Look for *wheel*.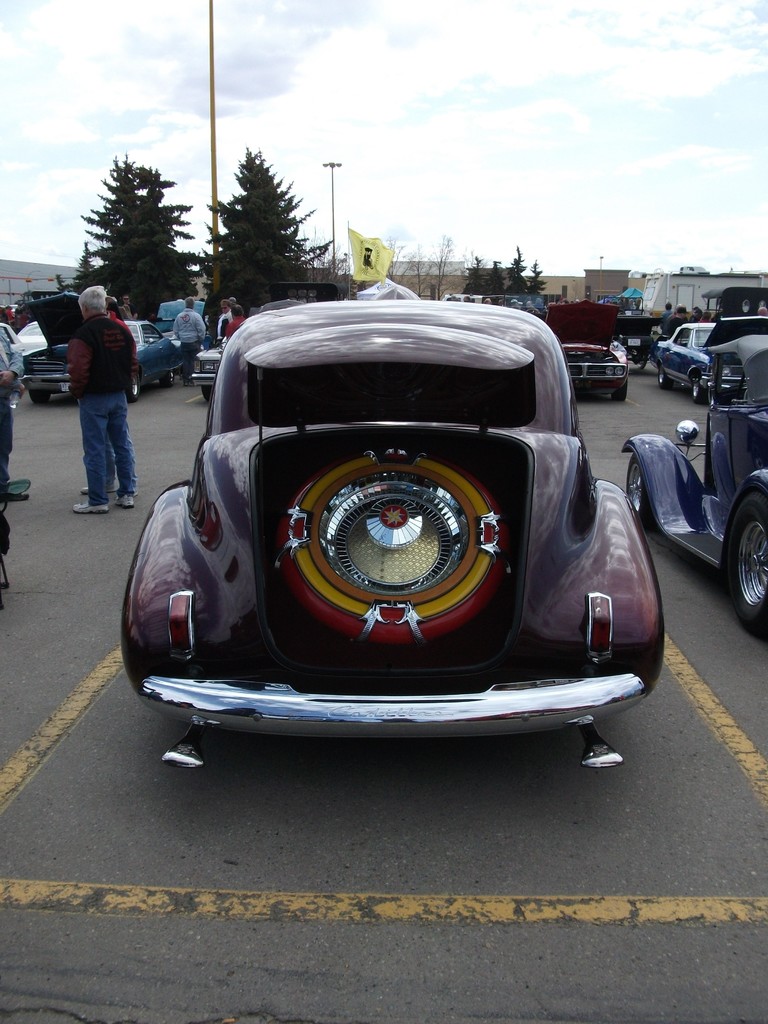
Found: <region>658, 366, 672, 390</region>.
